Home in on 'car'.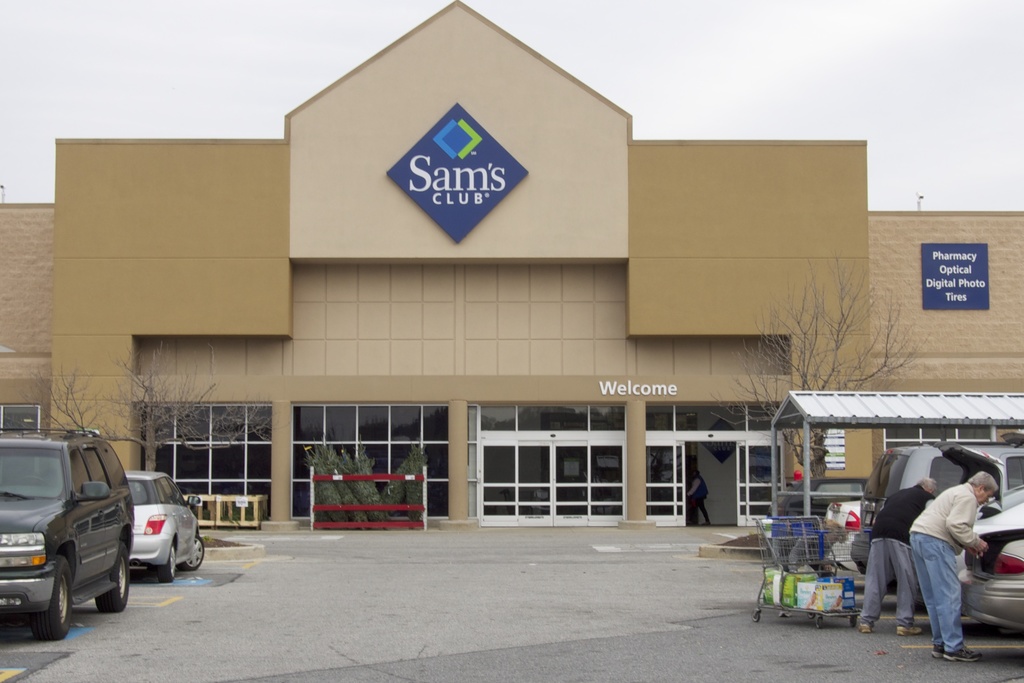
Homed in at detection(127, 466, 207, 583).
